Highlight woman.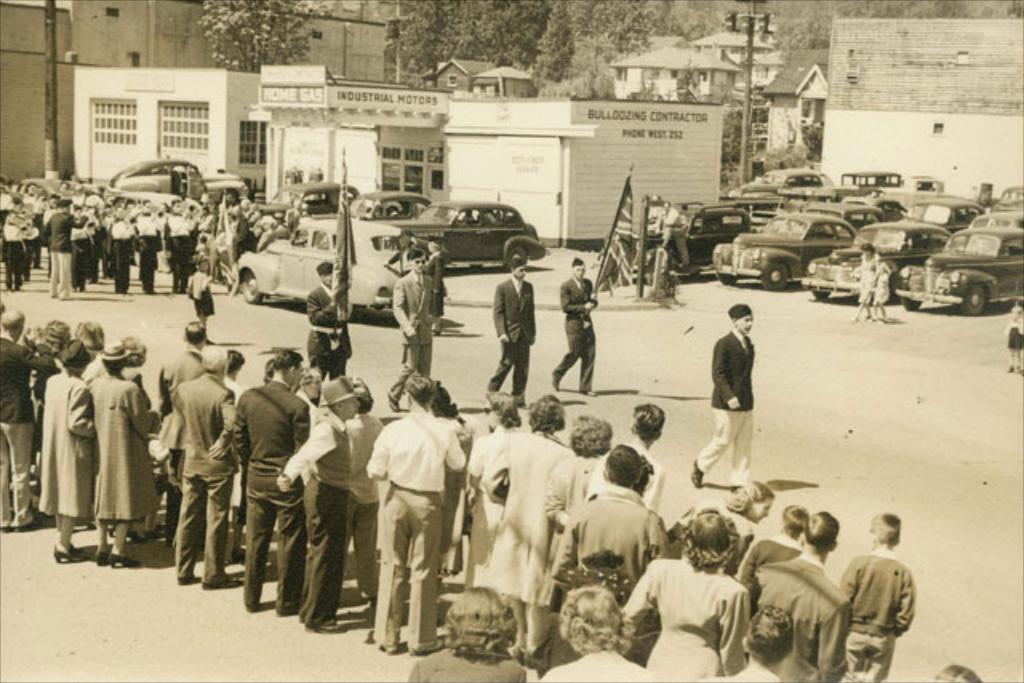
Highlighted region: rect(67, 312, 109, 379).
